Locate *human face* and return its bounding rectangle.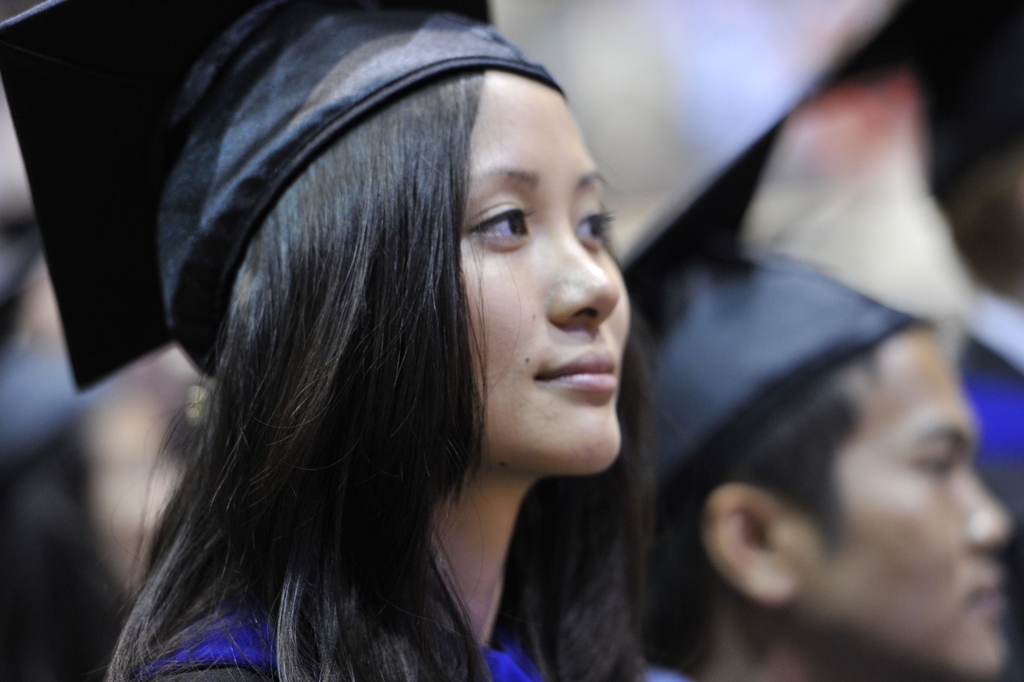
bbox(459, 68, 632, 473).
